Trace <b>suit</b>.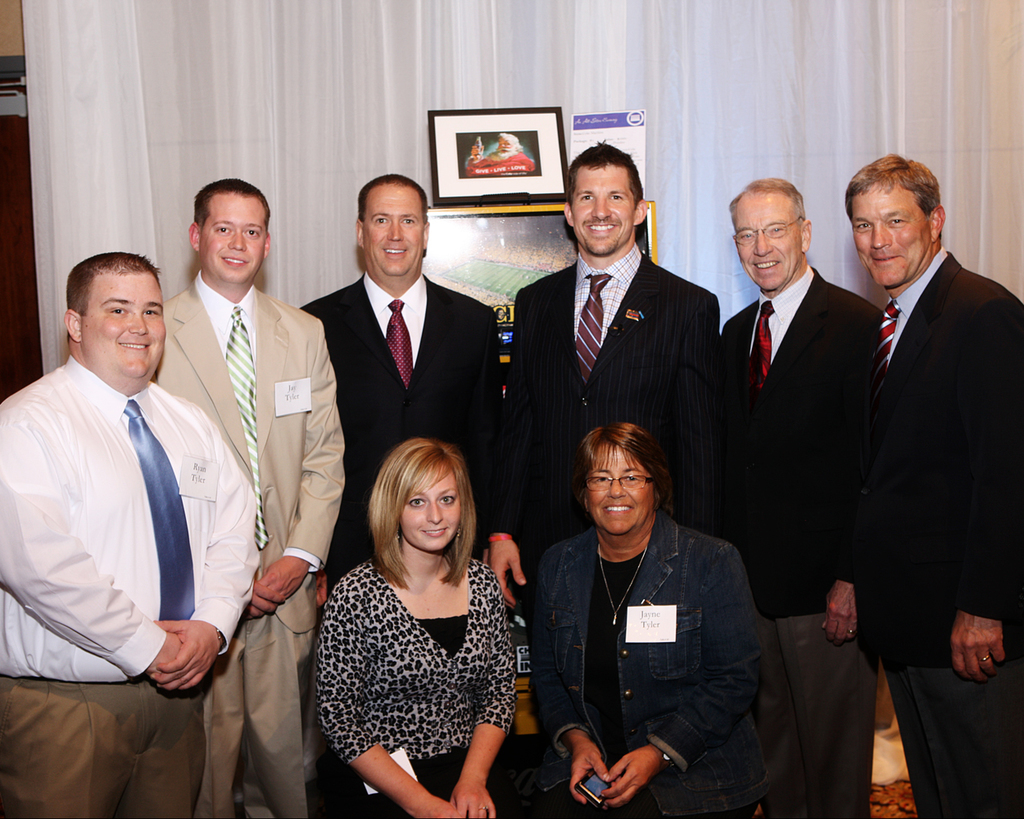
Traced to 146, 282, 343, 818.
